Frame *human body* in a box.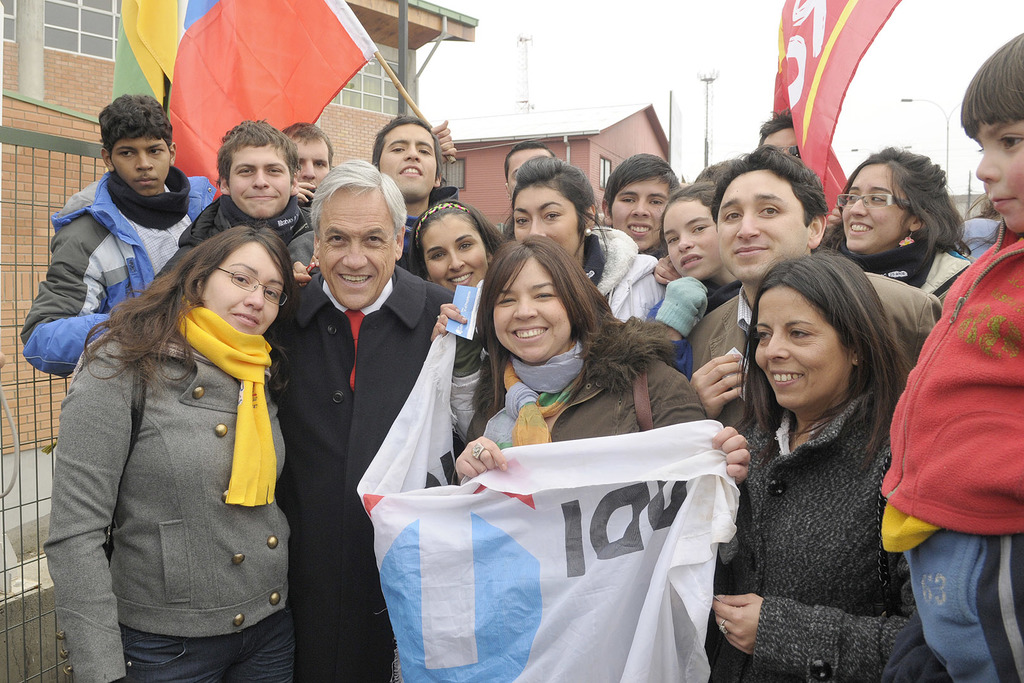
select_region(684, 151, 950, 440).
